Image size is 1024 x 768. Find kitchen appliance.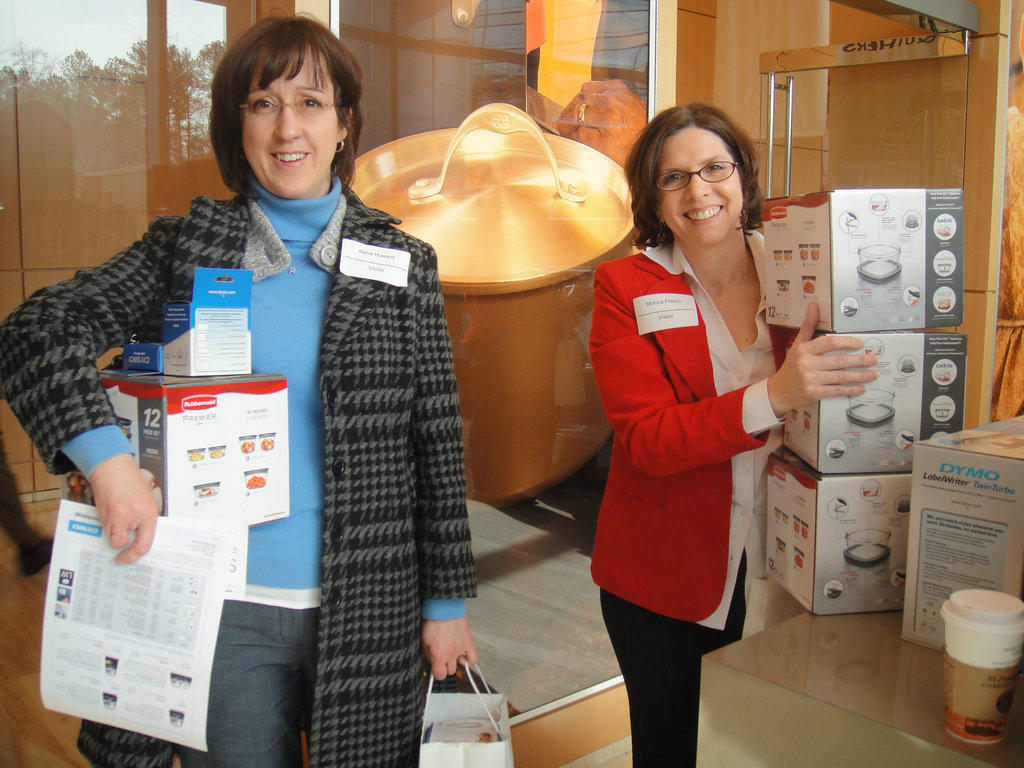
l=856, t=239, r=897, b=281.
